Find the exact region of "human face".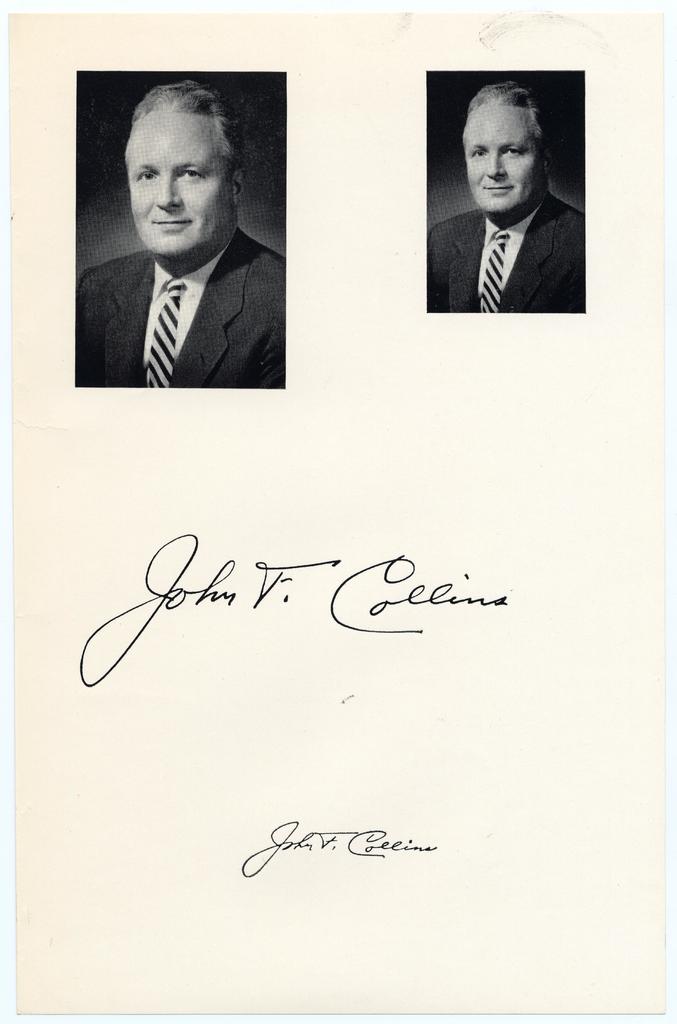
Exact region: [left=130, top=100, right=224, bottom=252].
